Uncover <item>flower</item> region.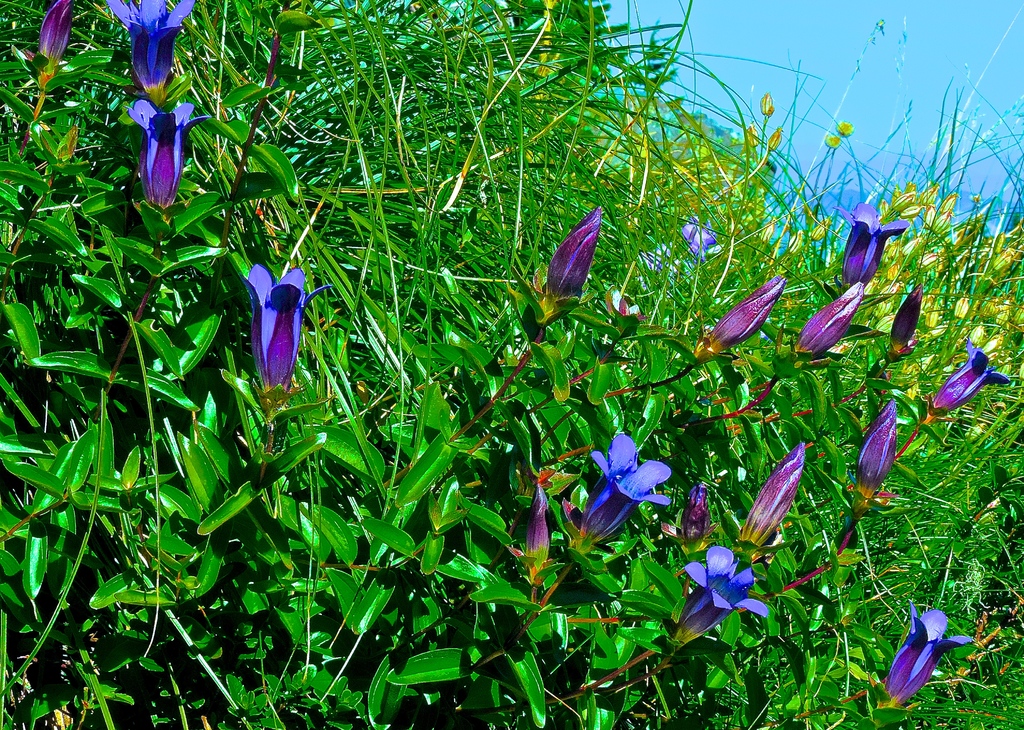
Uncovered: <box>669,544,767,646</box>.
